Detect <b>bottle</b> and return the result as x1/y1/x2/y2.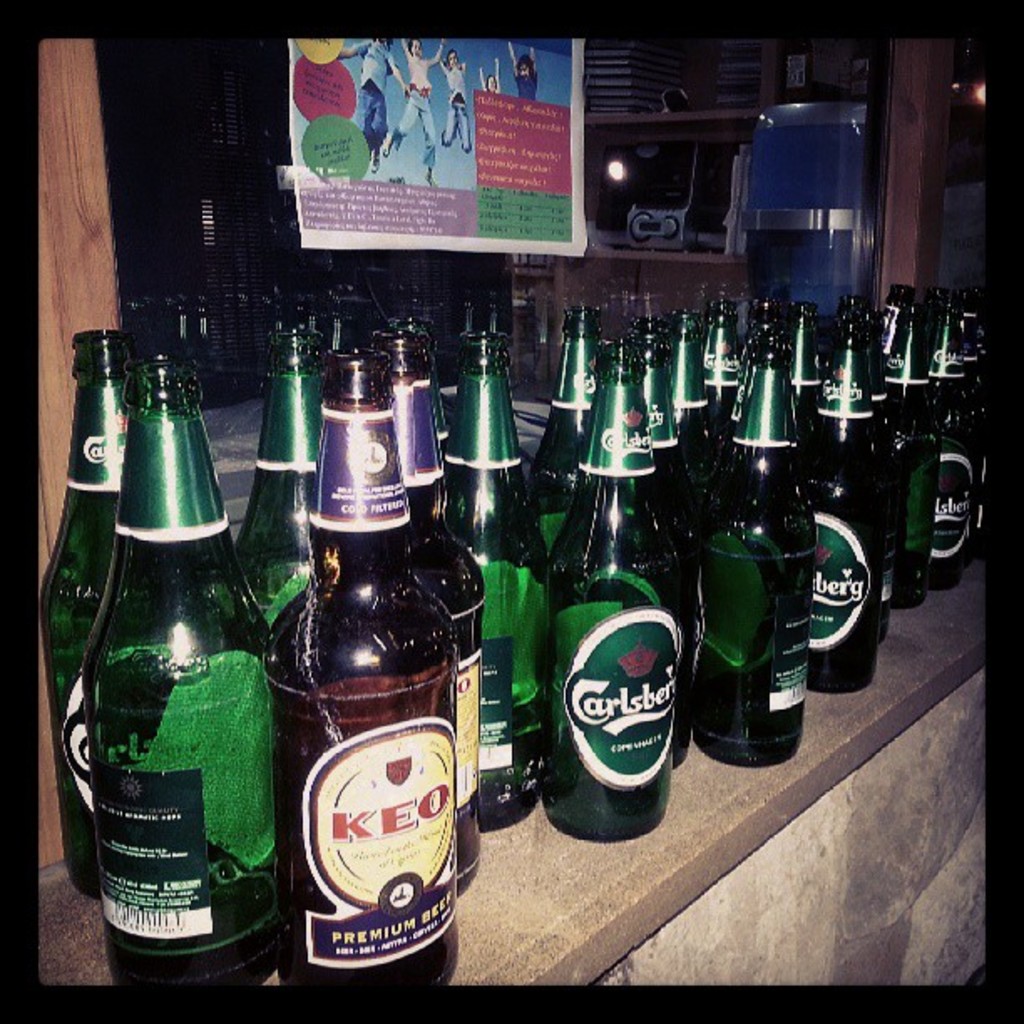
448/345/557/827.
